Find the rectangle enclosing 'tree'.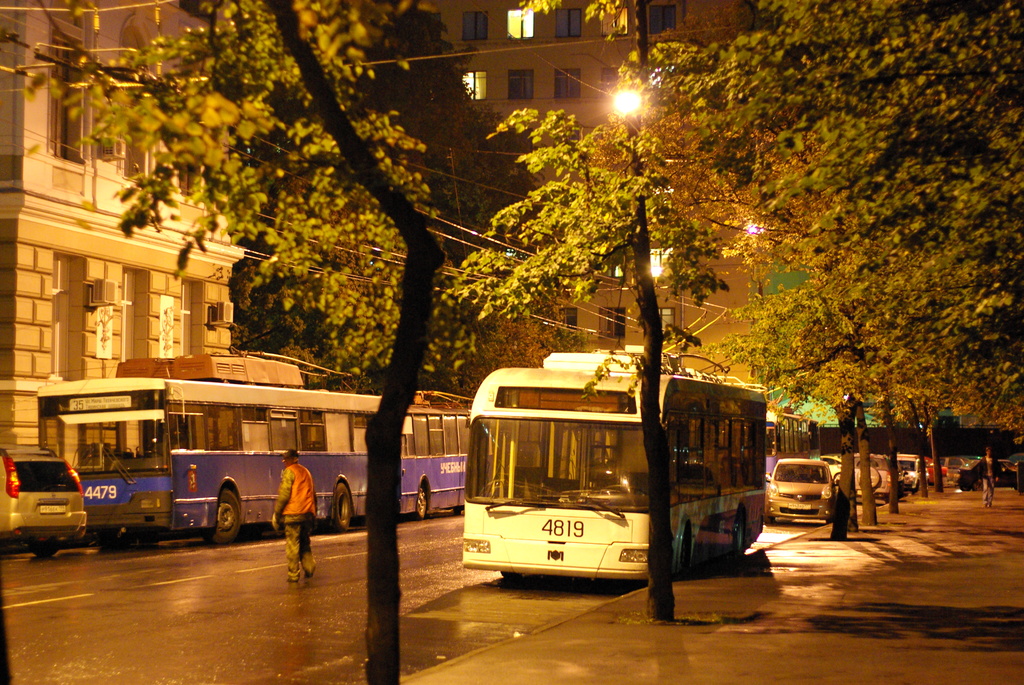
[26, 0, 467, 684].
